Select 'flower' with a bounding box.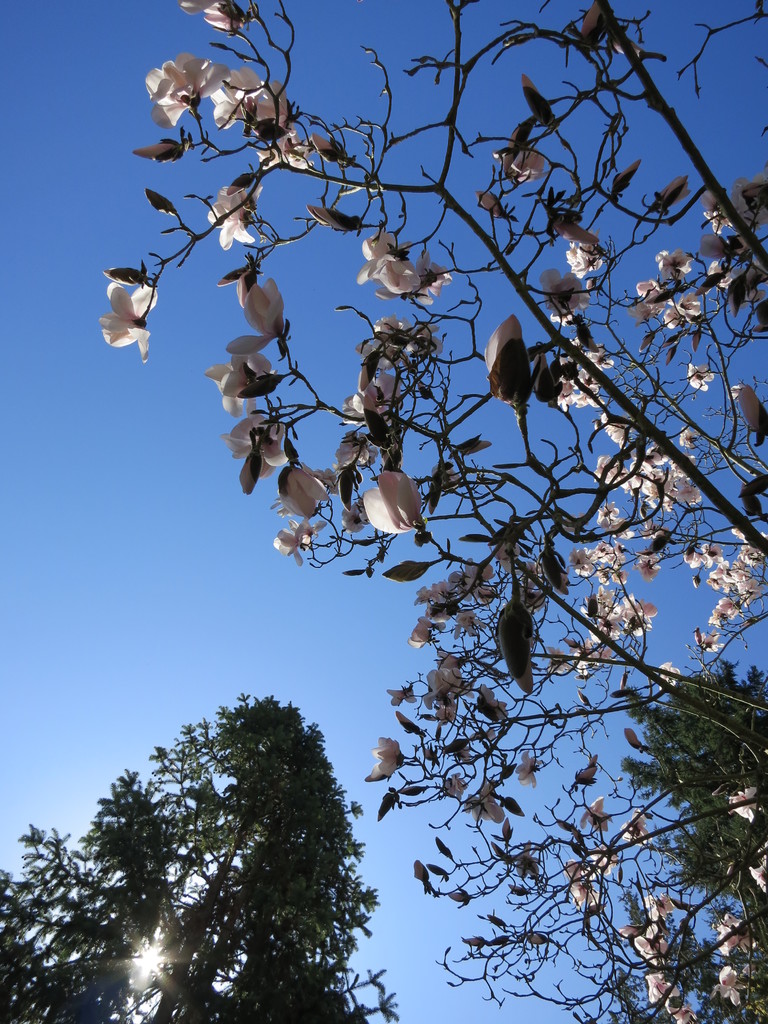
200, 0, 241, 32.
